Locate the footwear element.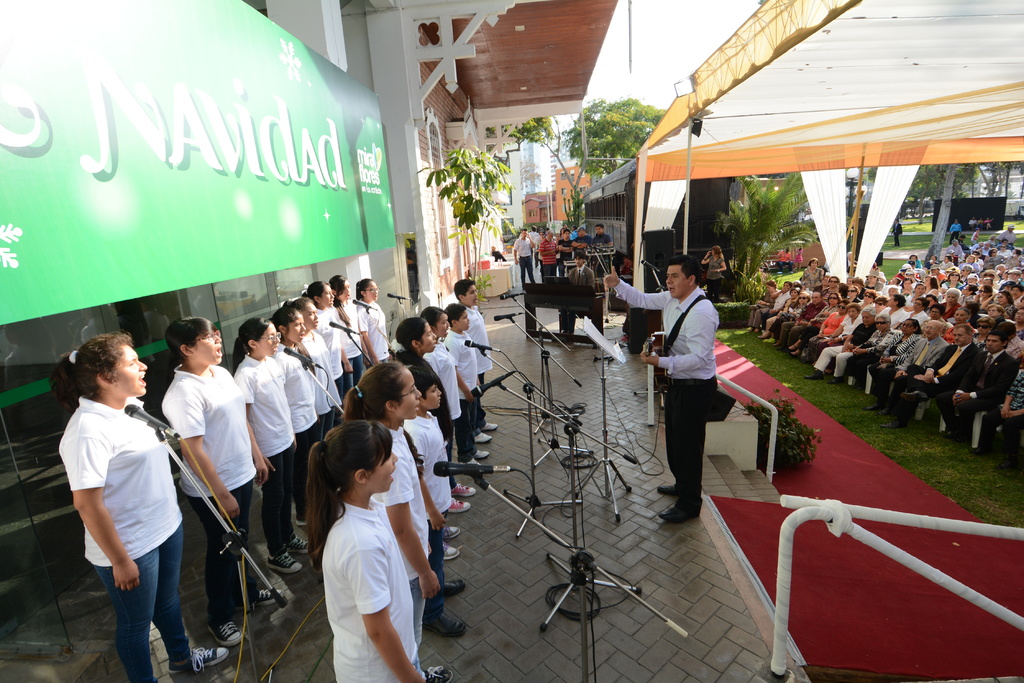
Element bbox: select_region(655, 486, 677, 501).
